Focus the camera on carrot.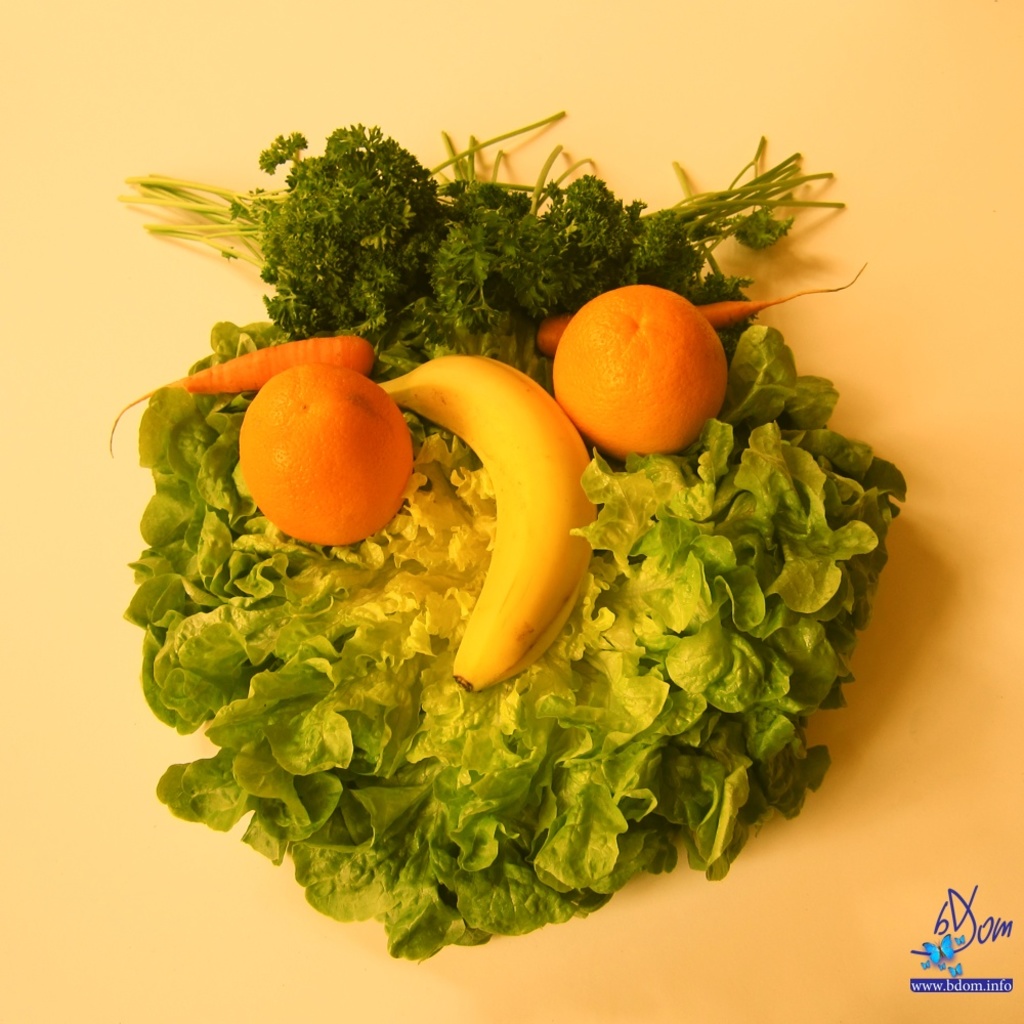
Focus region: <box>104,328,380,461</box>.
